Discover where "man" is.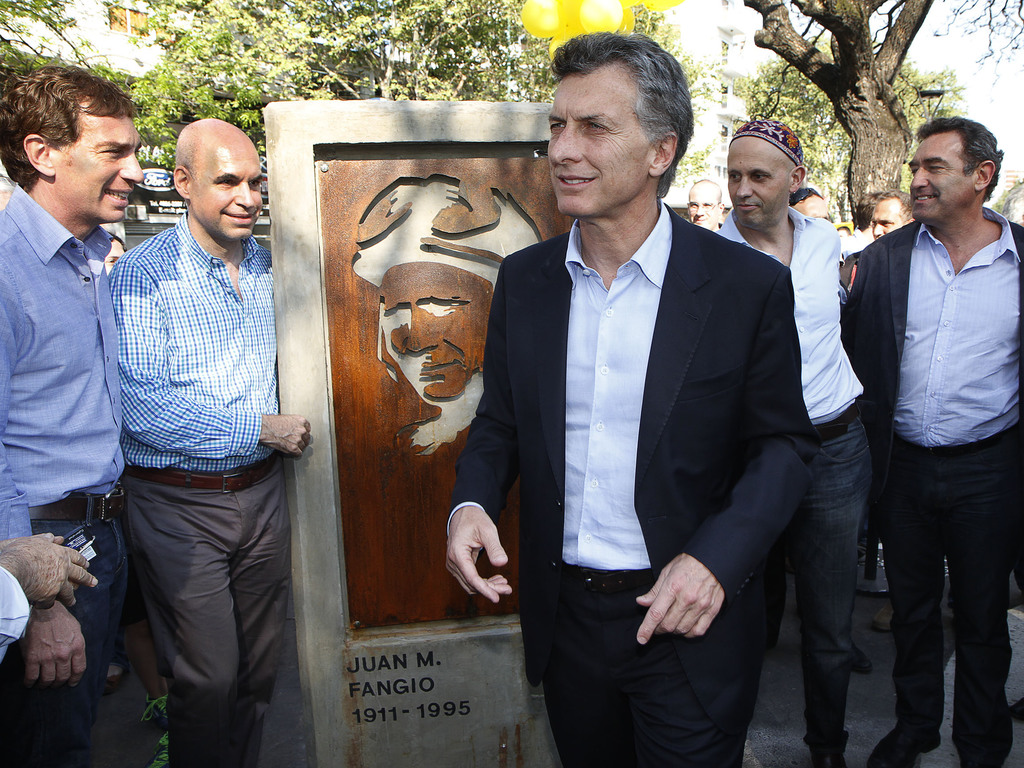
Discovered at left=834, top=120, right=1023, bottom=767.
